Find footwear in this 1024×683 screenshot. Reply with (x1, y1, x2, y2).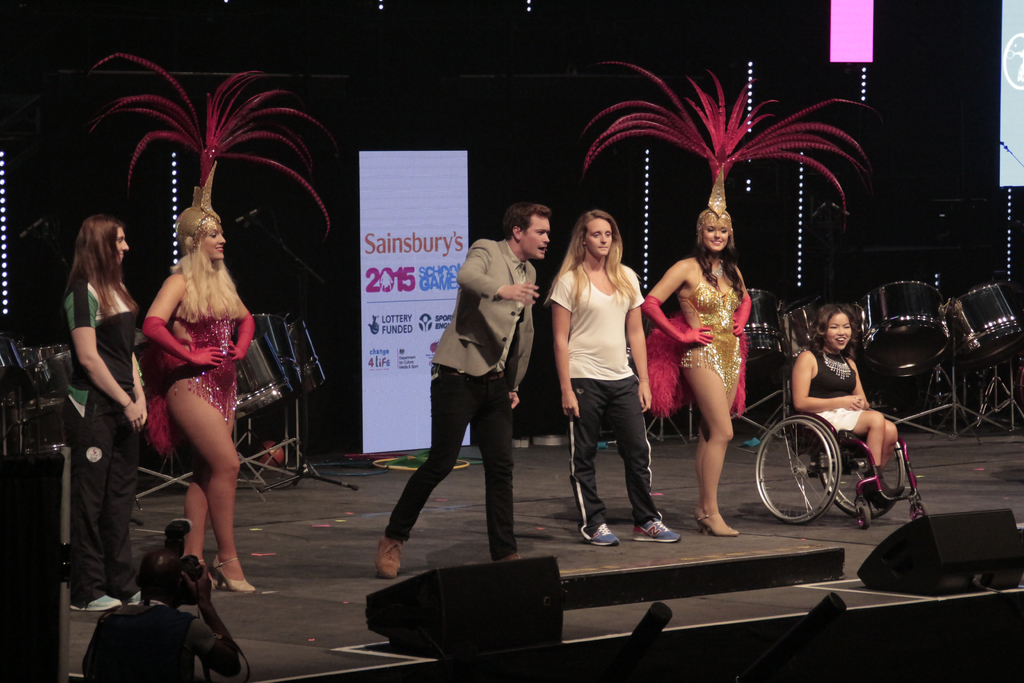
(374, 533, 407, 578).
